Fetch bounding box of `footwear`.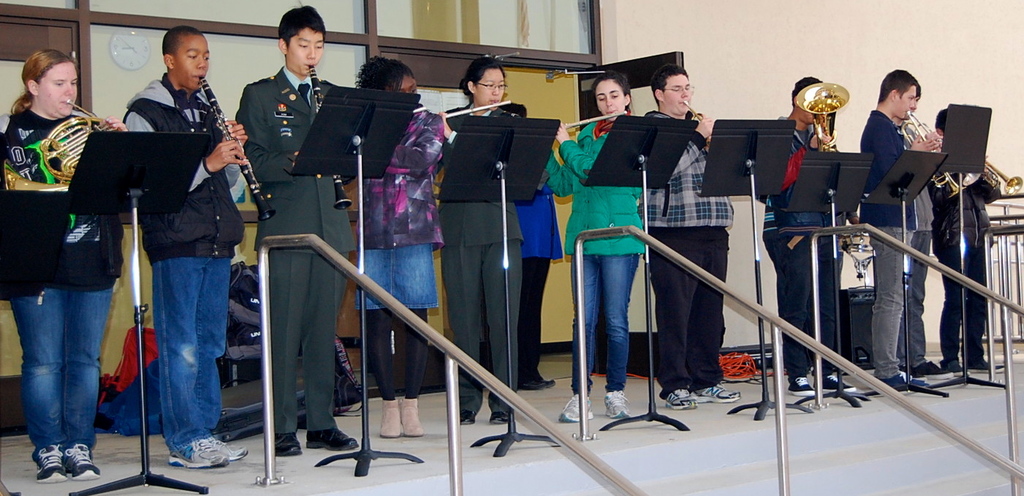
Bbox: (left=884, top=369, right=928, bottom=391).
